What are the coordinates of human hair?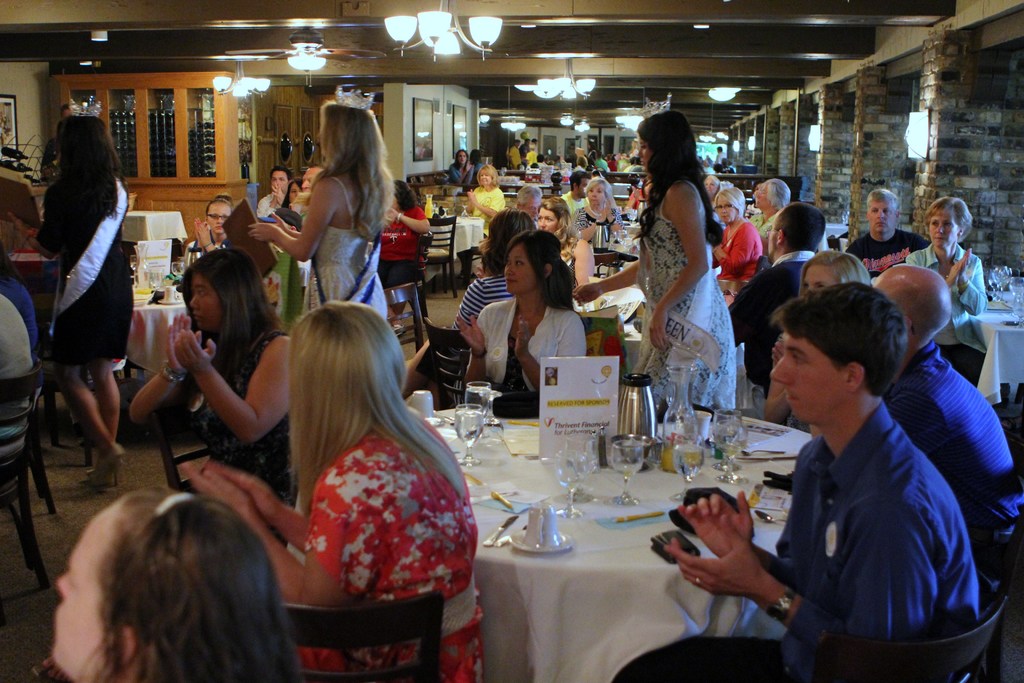
x1=395 y1=179 x2=417 y2=211.
